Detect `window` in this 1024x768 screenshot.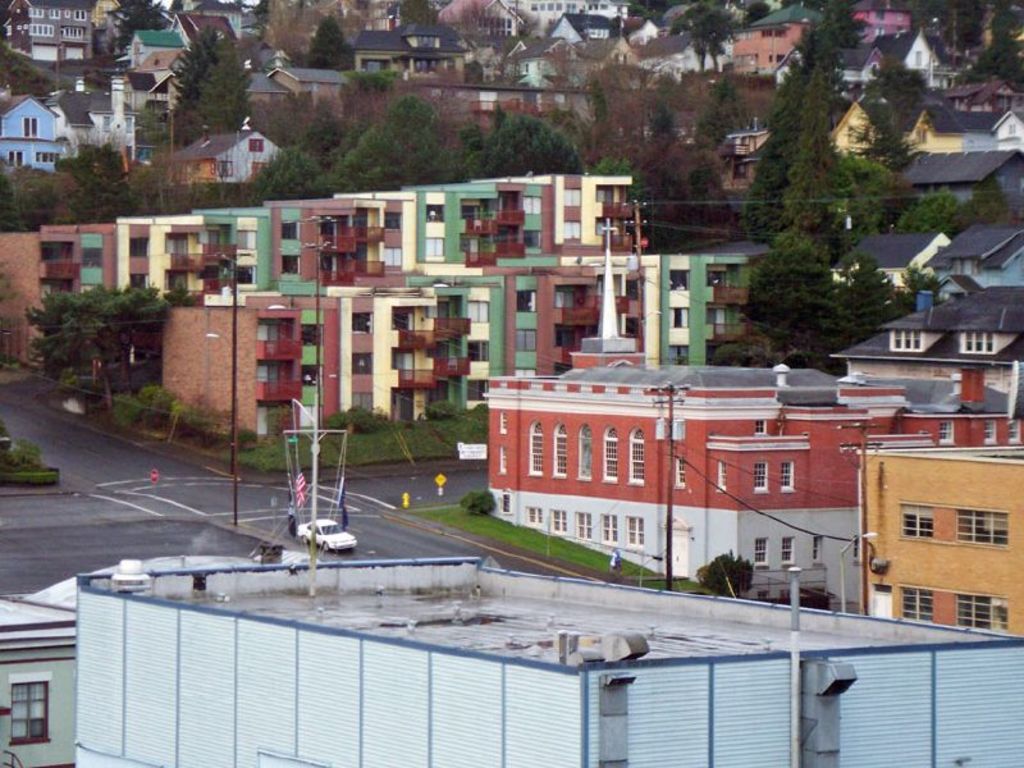
Detection: [x1=959, y1=332, x2=995, y2=355].
